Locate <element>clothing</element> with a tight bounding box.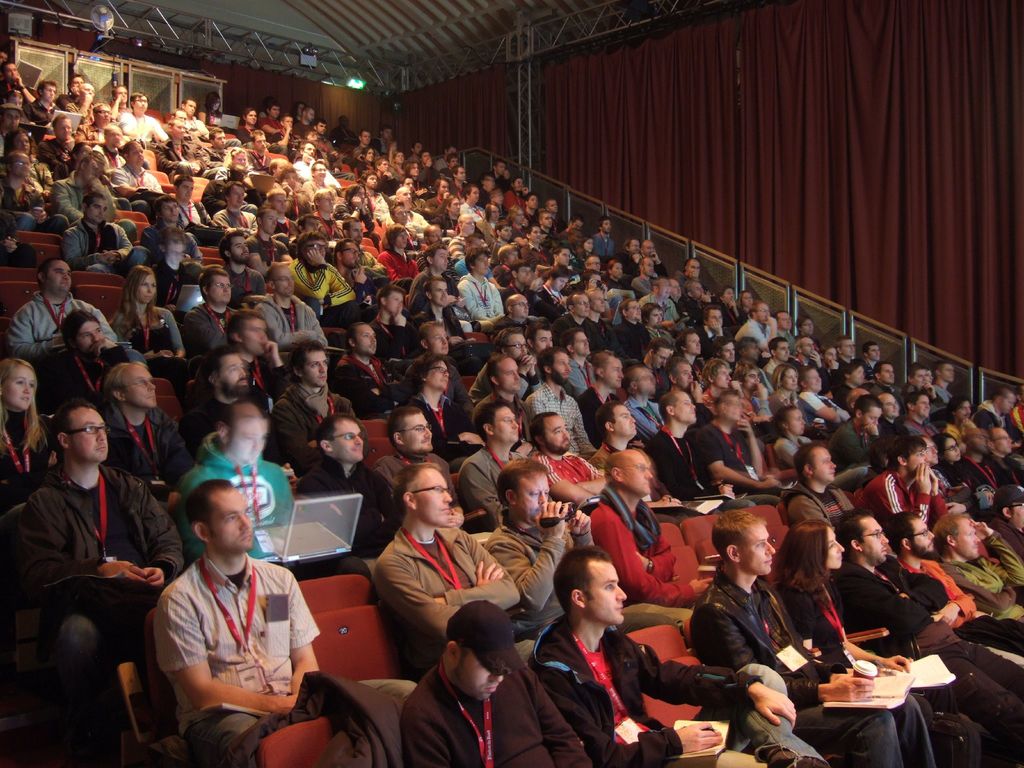
<region>141, 524, 311, 753</region>.
